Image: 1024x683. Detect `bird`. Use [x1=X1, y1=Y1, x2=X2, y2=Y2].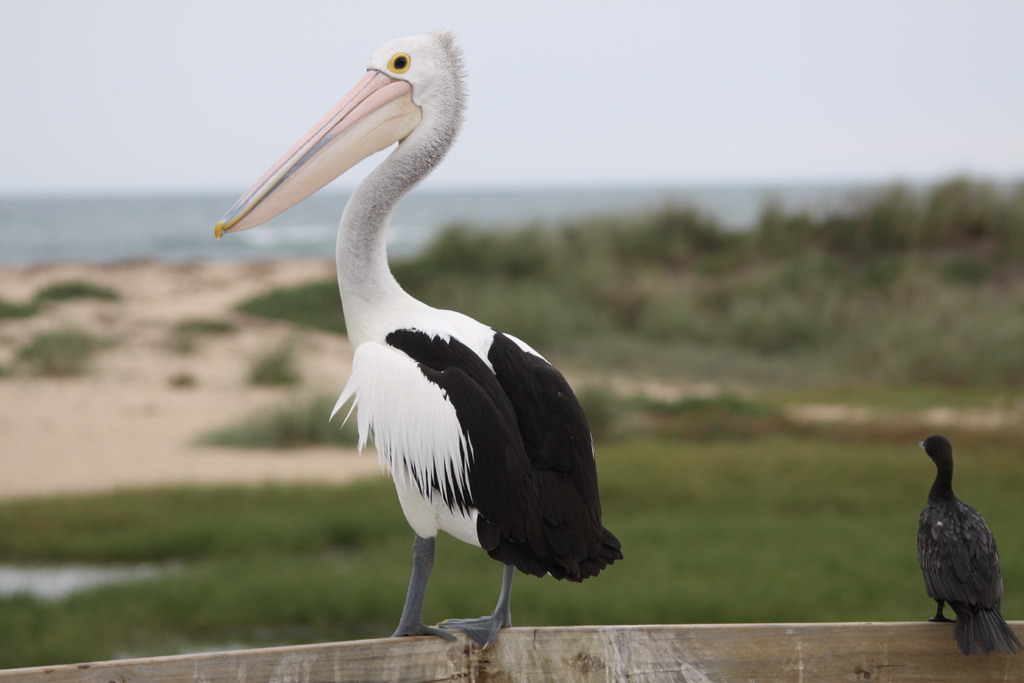
[x1=215, y1=22, x2=627, y2=655].
